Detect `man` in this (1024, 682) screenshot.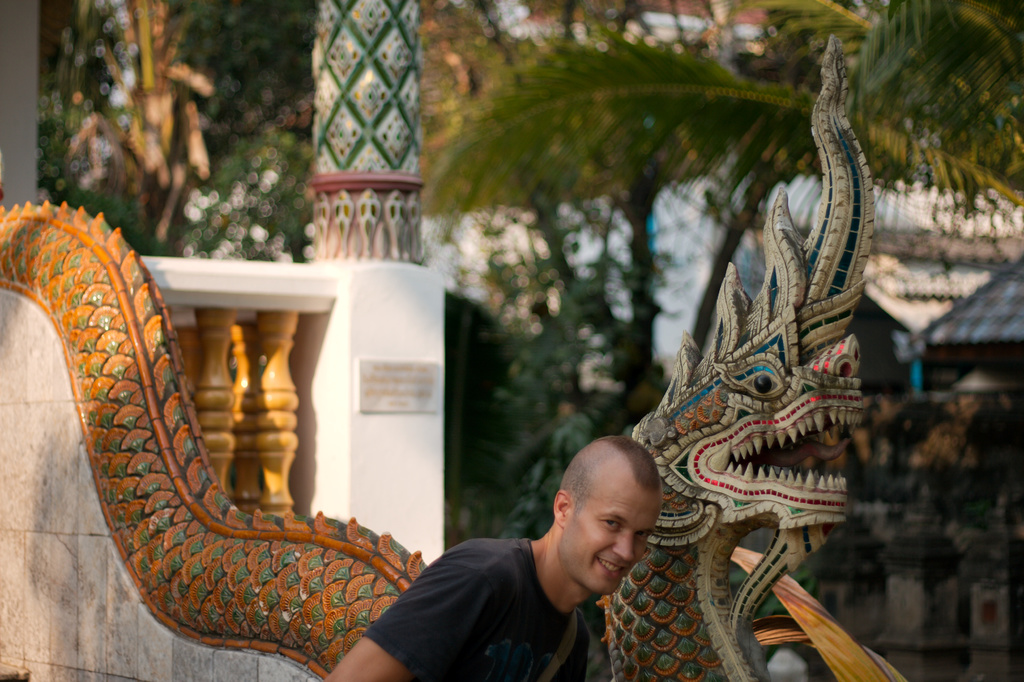
Detection: detection(324, 436, 660, 681).
